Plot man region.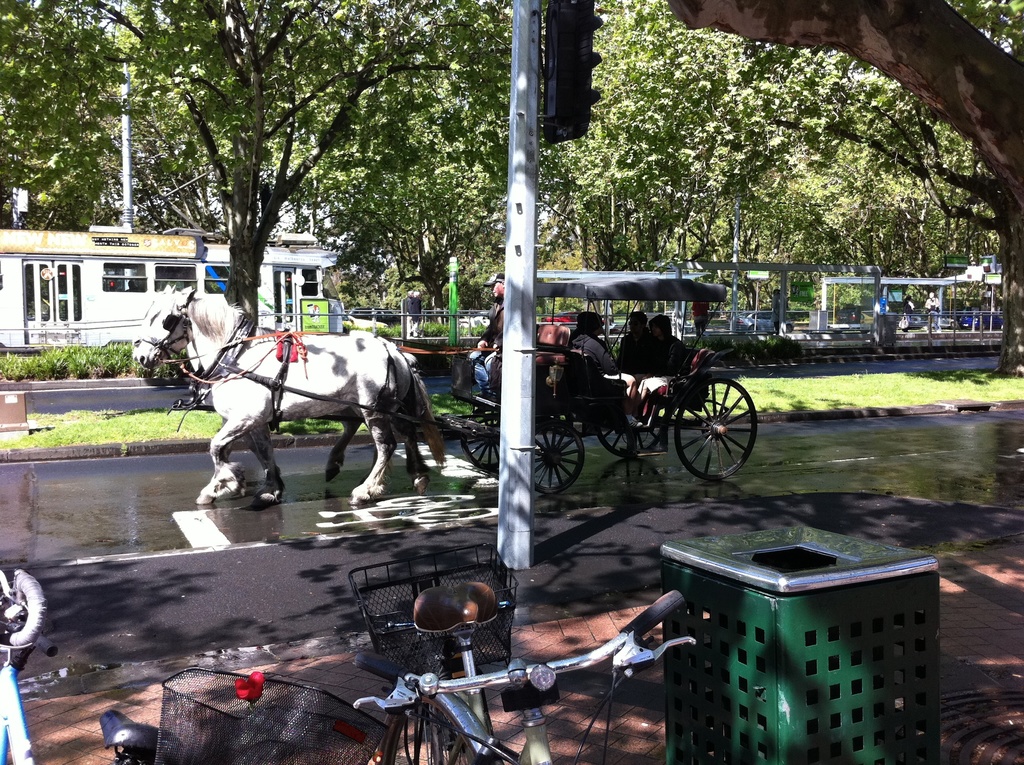
Plotted at (x1=630, y1=311, x2=691, y2=426).
